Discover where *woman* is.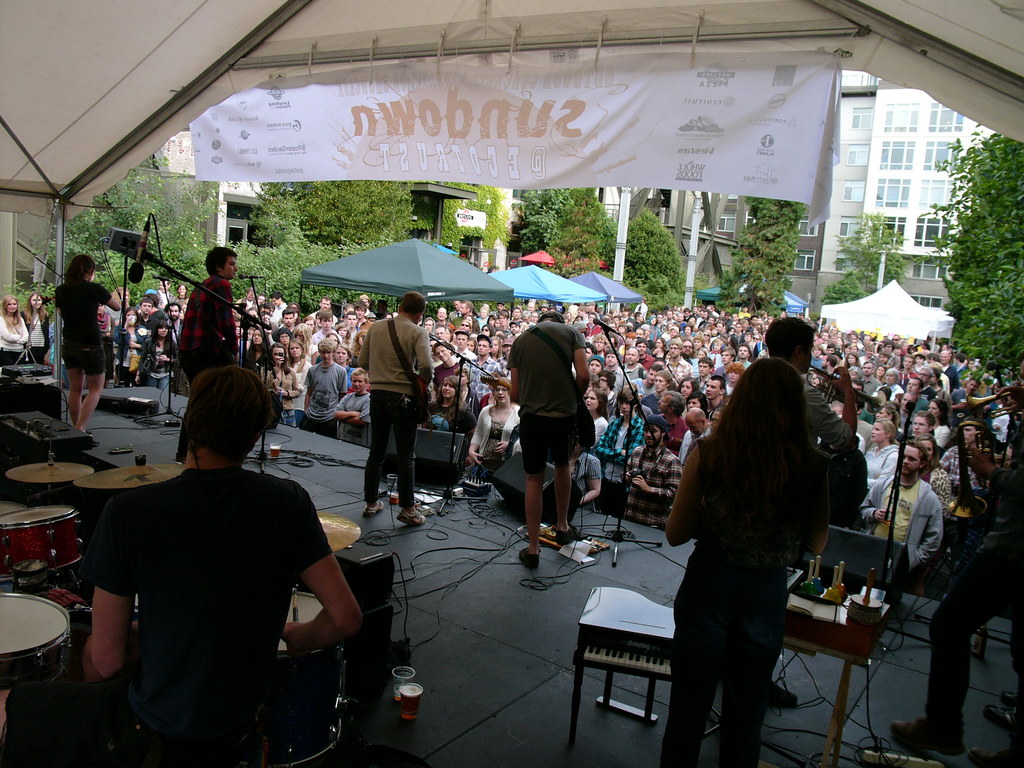
Discovered at rect(463, 374, 517, 479).
